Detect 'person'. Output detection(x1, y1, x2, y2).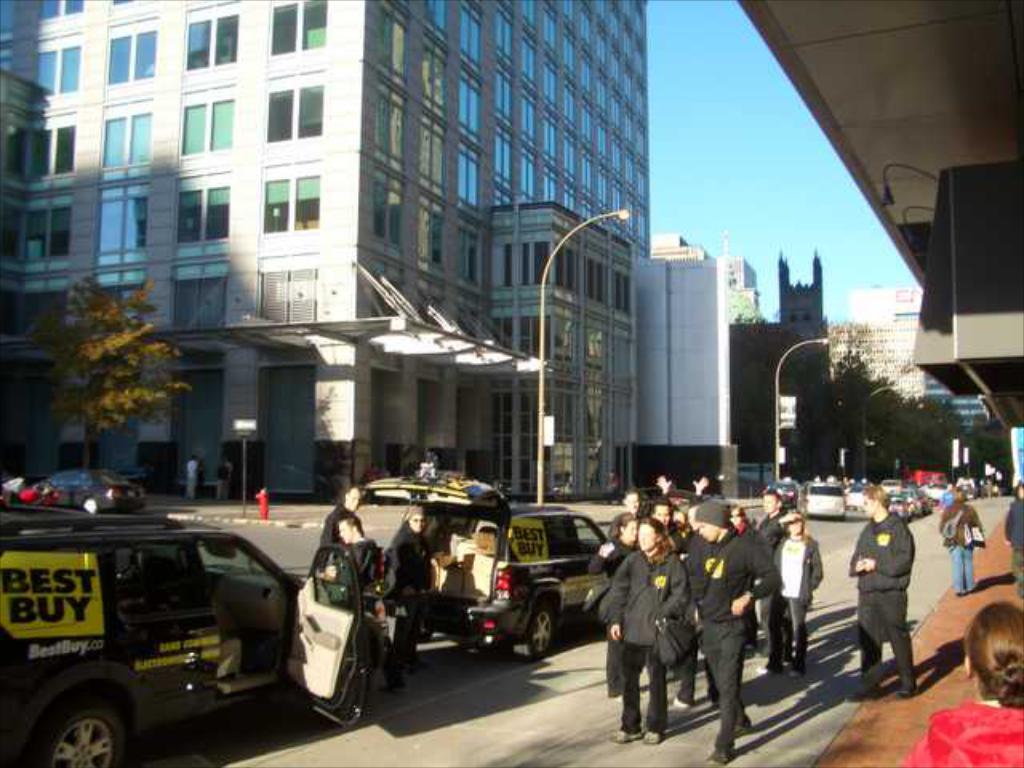
detection(1005, 482, 1022, 598).
